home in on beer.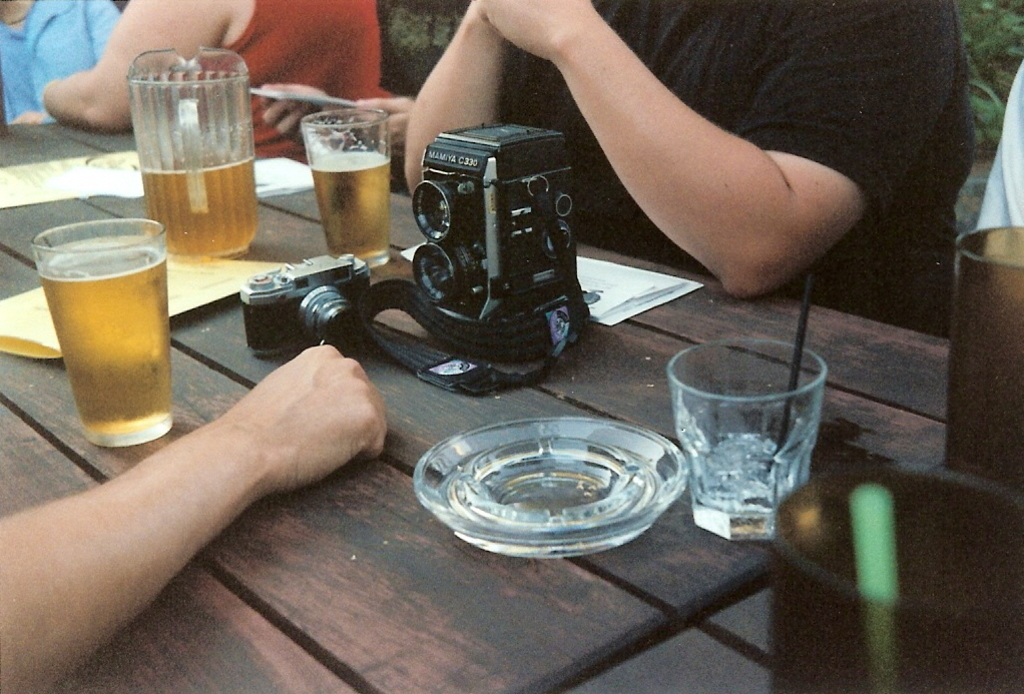
Homed in at pyautogui.locateOnScreen(46, 243, 172, 430).
